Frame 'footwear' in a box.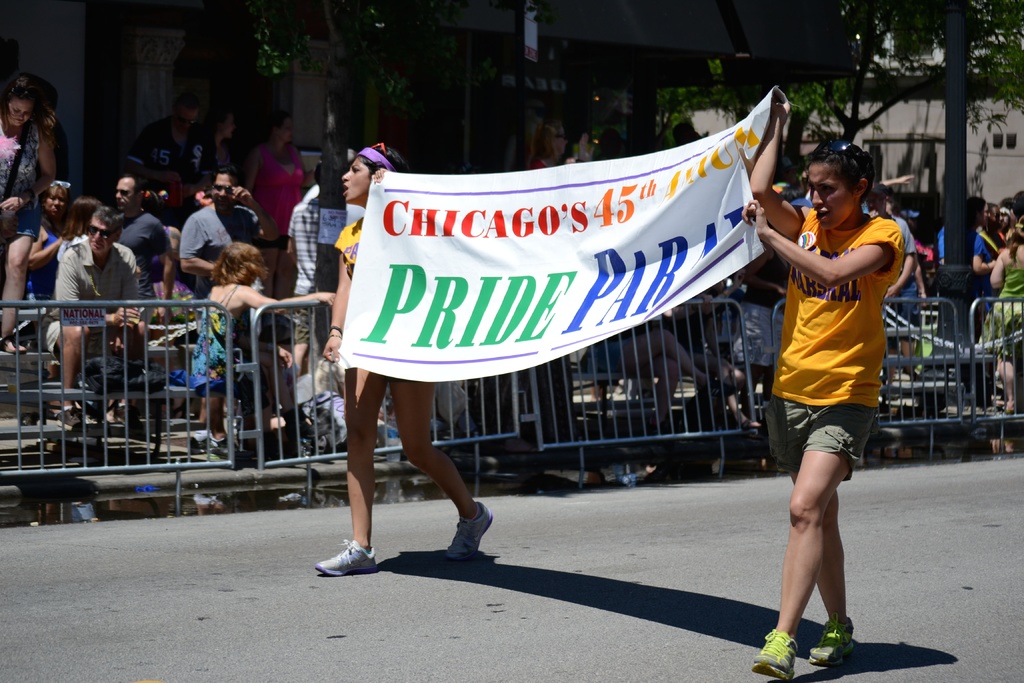
pyautogui.locateOnScreen(442, 495, 495, 563).
